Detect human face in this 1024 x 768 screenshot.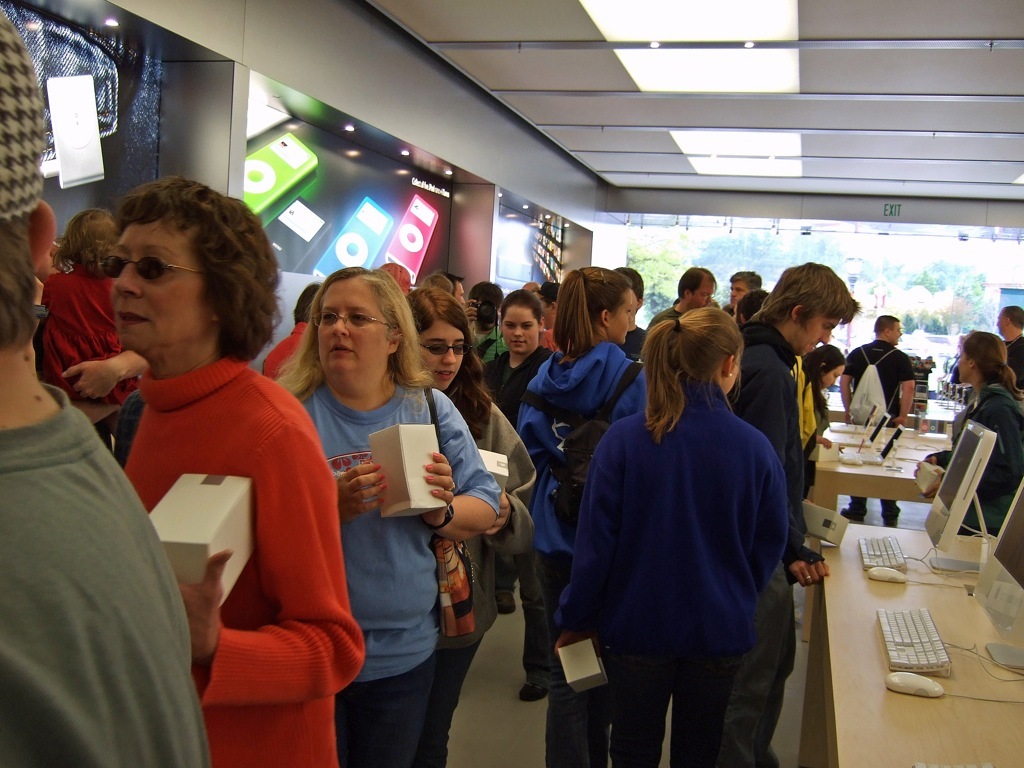
Detection: <bbox>495, 306, 541, 356</bbox>.
